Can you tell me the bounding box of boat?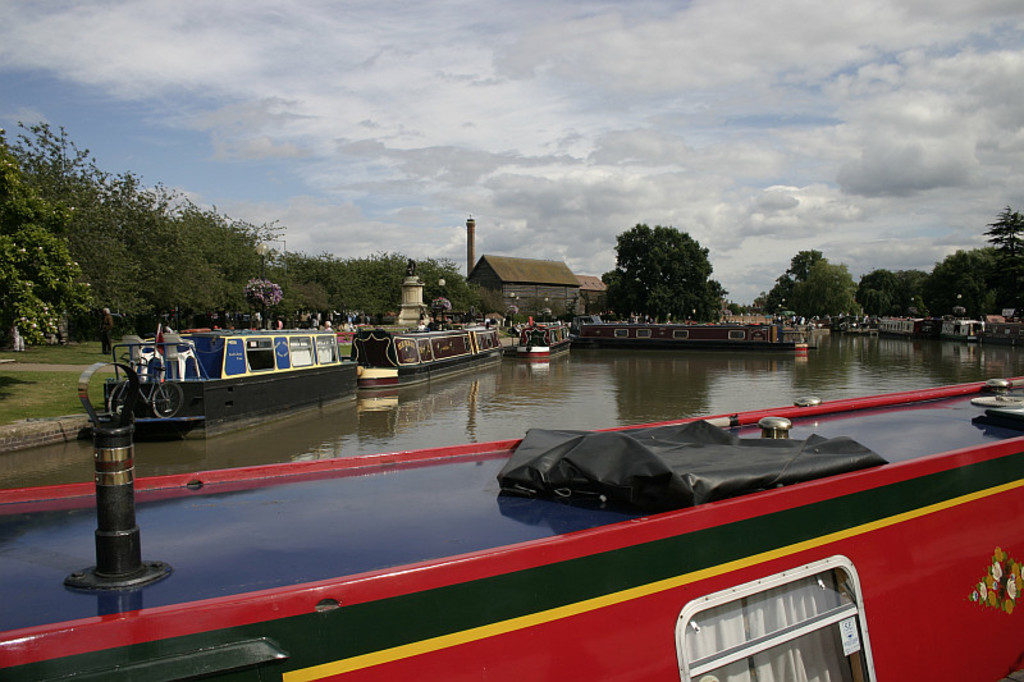
Rect(946, 319, 986, 338).
